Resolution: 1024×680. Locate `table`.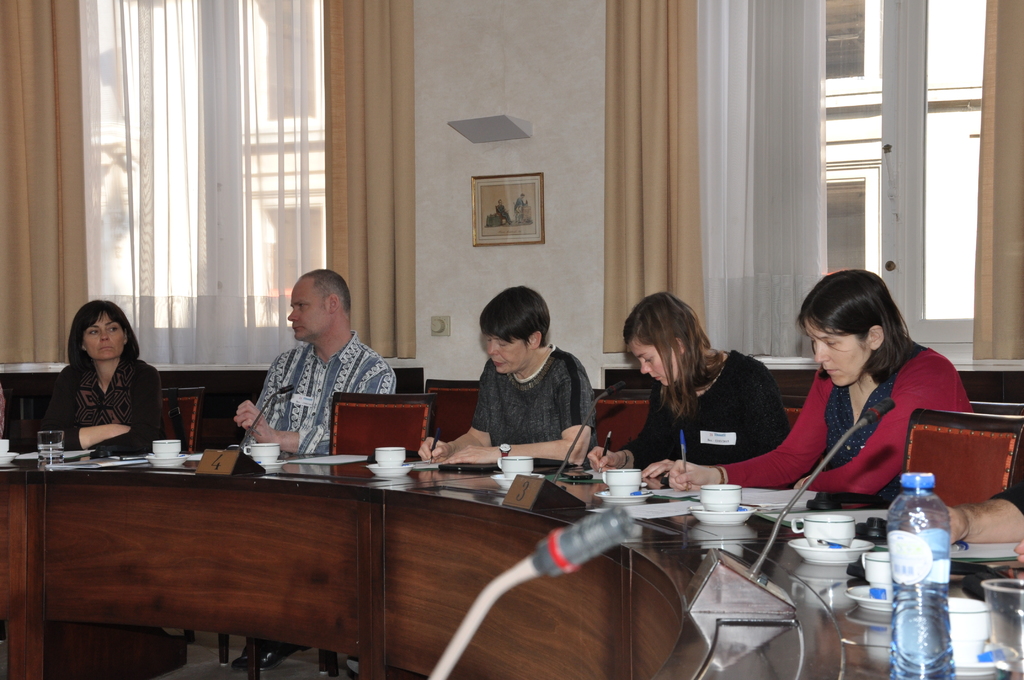
BBox(51, 427, 922, 670).
